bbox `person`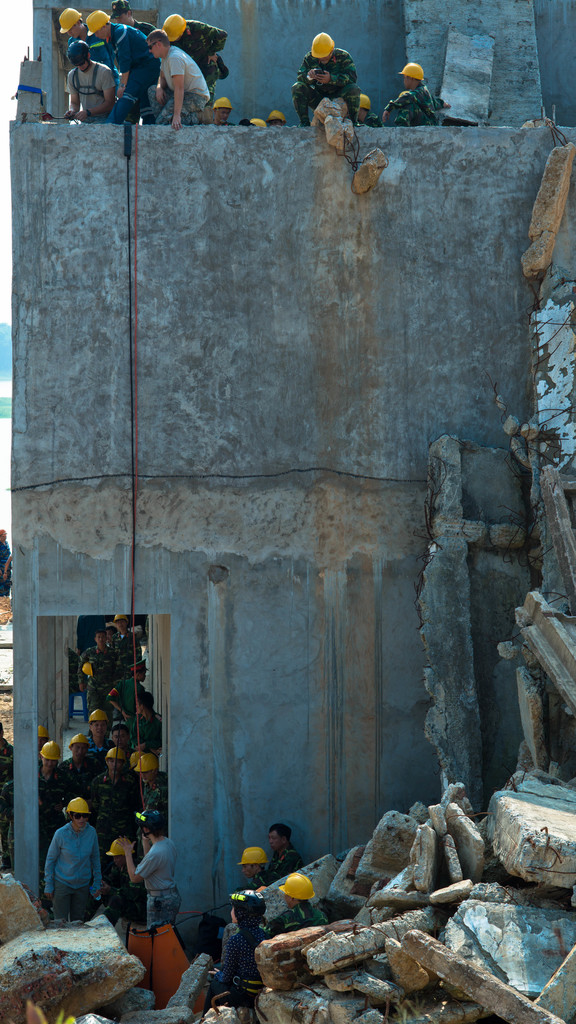
(left=376, top=55, right=447, bottom=125)
